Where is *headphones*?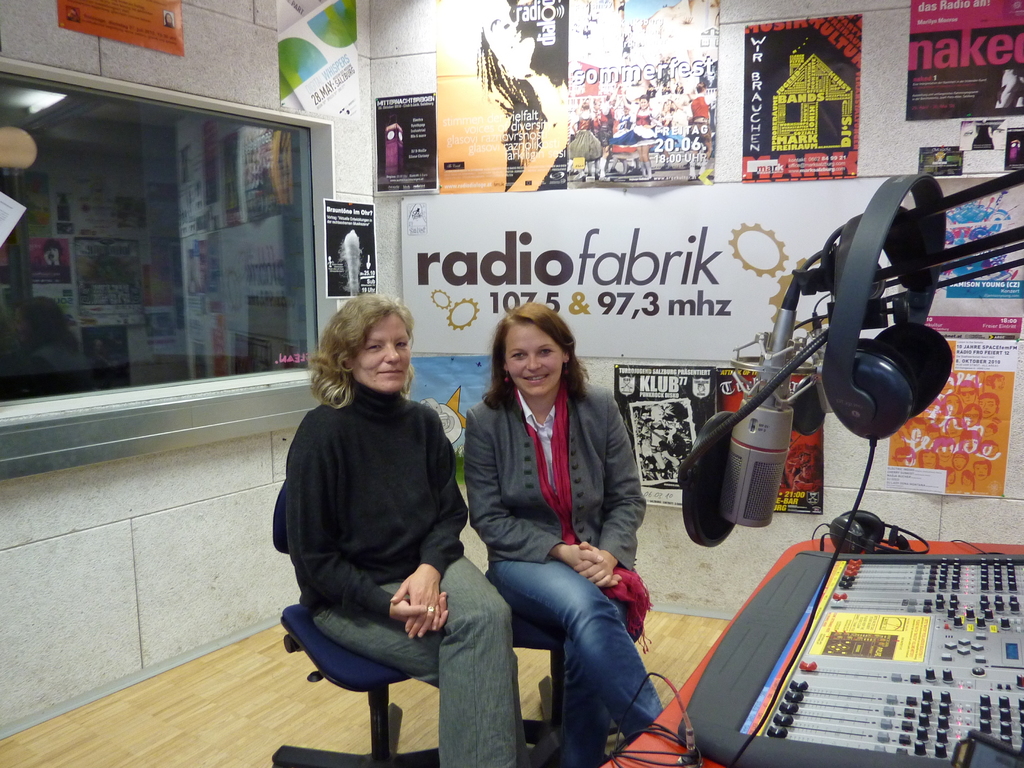
(725, 173, 963, 767).
